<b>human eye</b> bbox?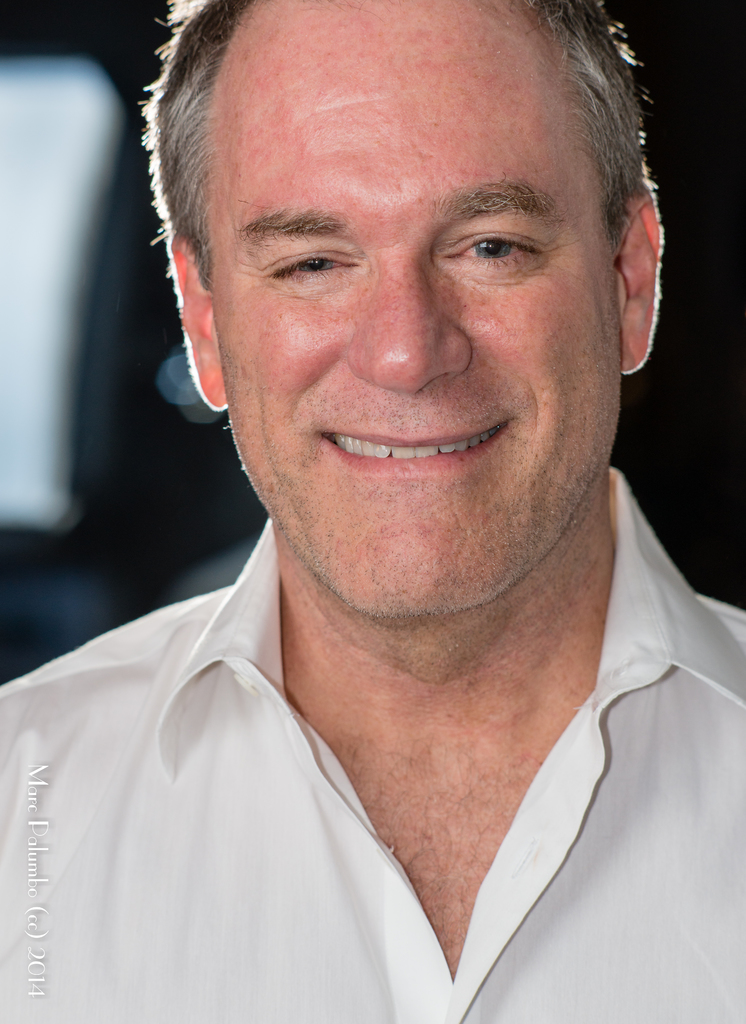
(x1=264, y1=249, x2=362, y2=287)
